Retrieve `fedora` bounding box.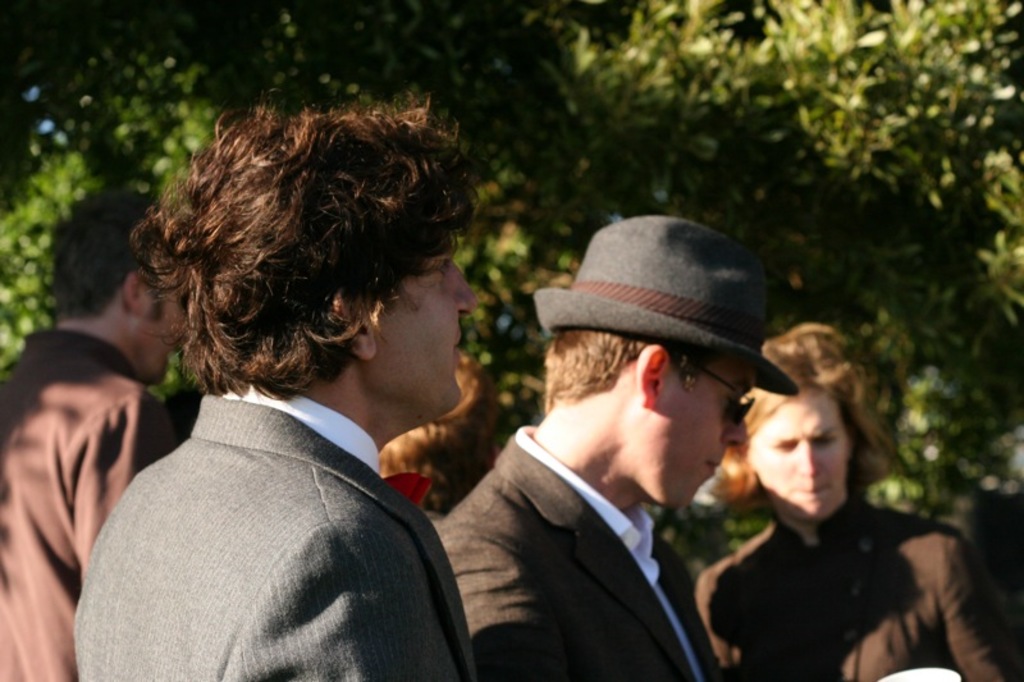
Bounding box: 534 211 797 397.
